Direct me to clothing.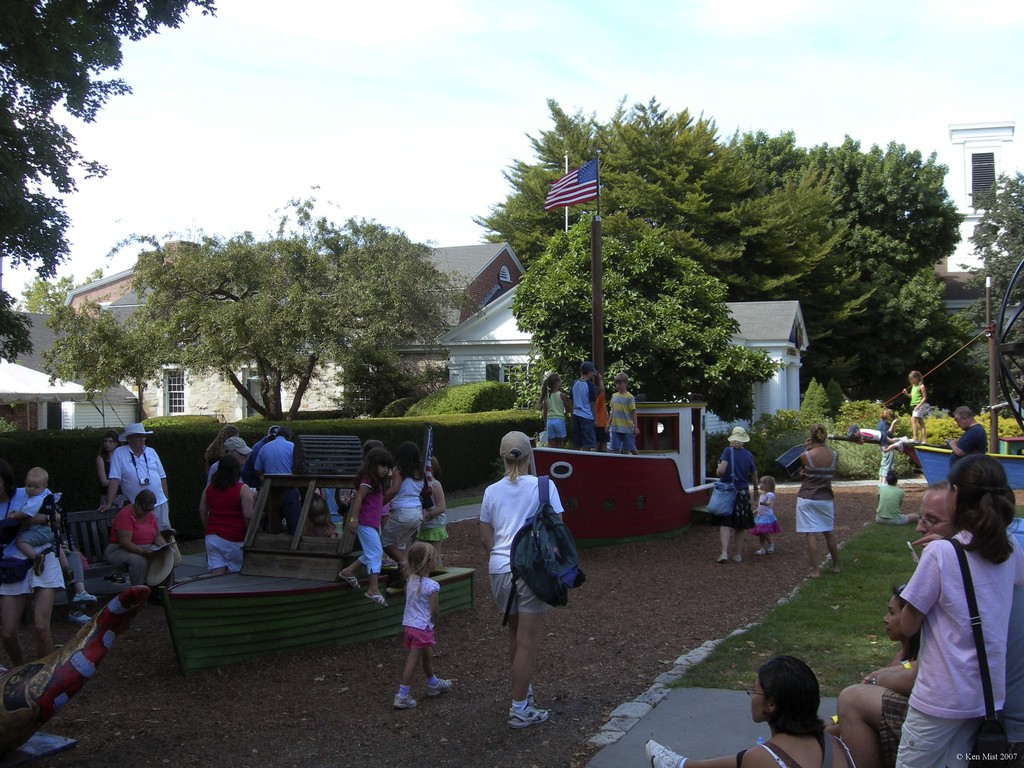
Direction: [610, 388, 634, 450].
